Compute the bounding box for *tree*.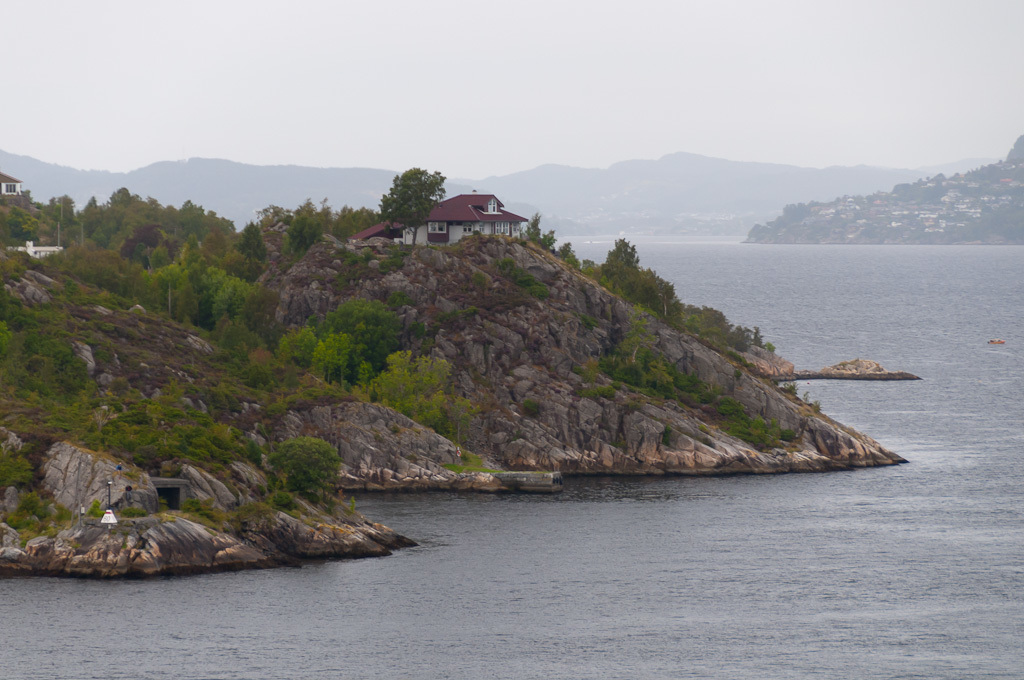
box(682, 309, 763, 353).
